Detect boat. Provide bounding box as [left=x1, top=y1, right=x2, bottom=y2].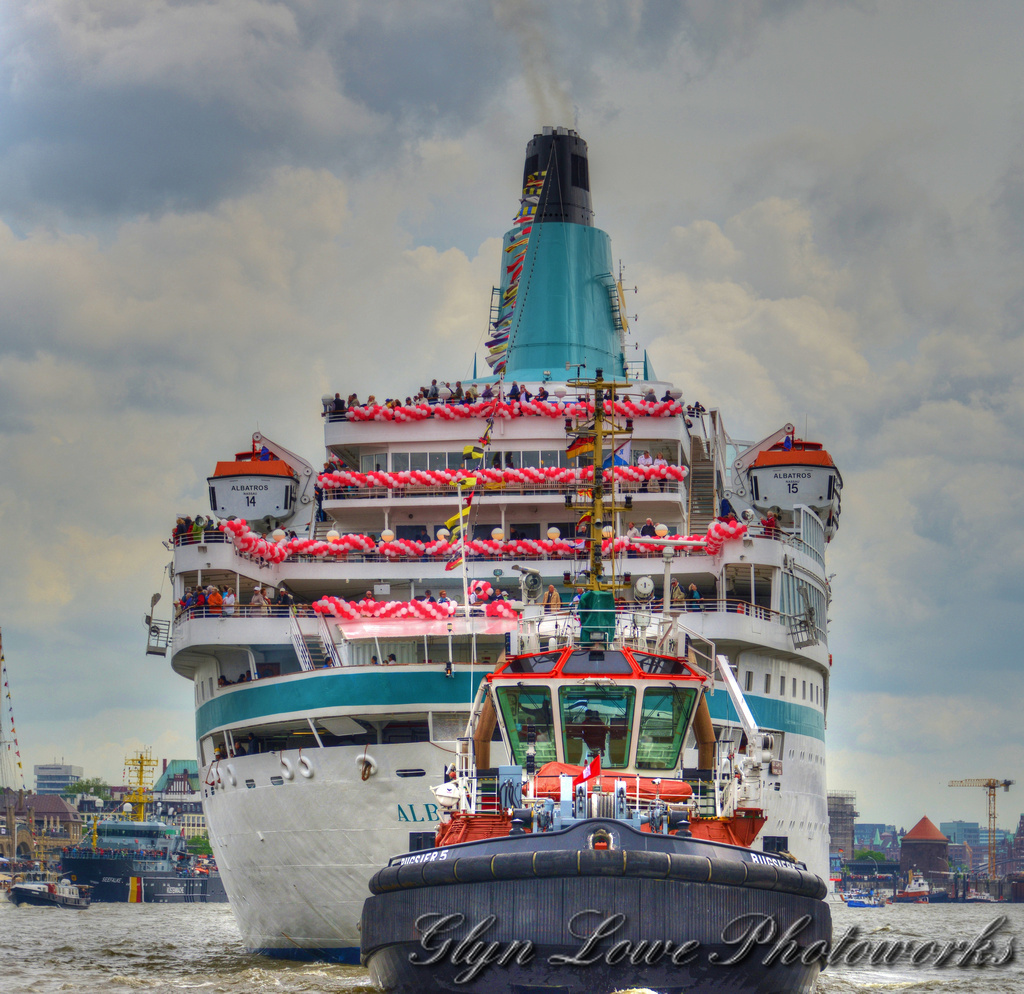
[left=358, top=375, right=830, bottom=993].
